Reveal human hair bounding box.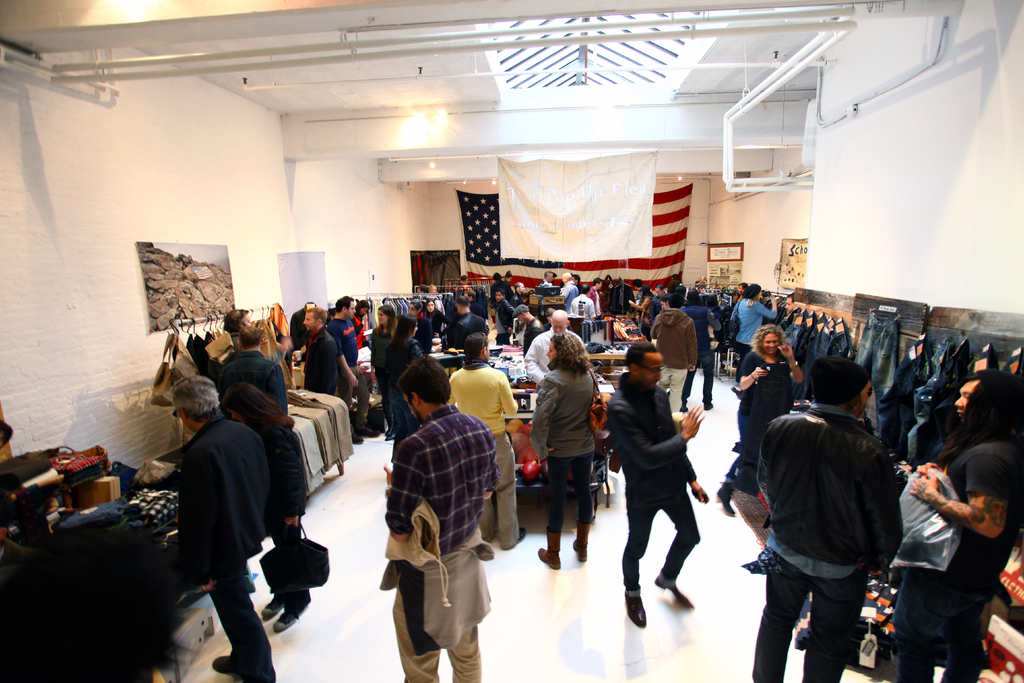
Revealed: x1=563 y1=271 x2=572 y2=282.
